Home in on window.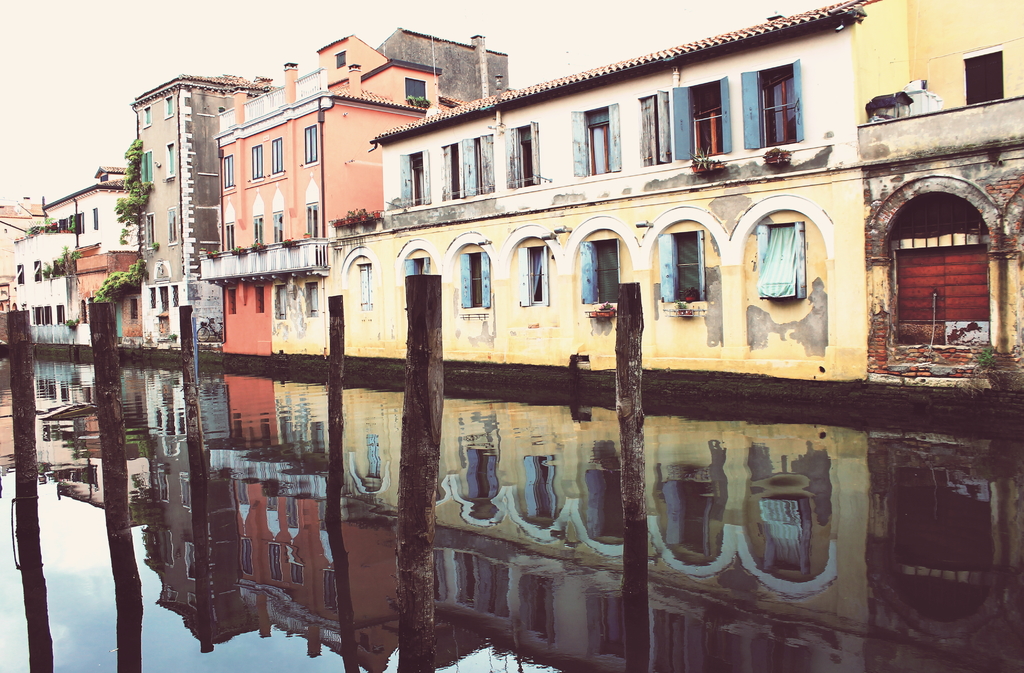
Homed in at [303,283,318,313].
